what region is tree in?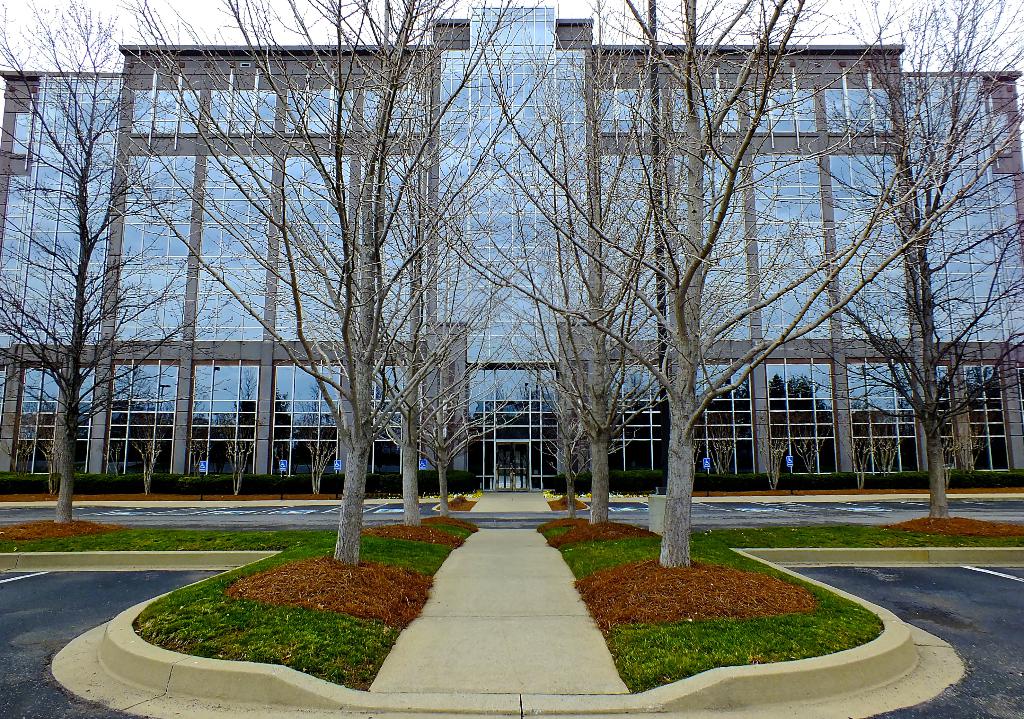
95/0/522/549.
